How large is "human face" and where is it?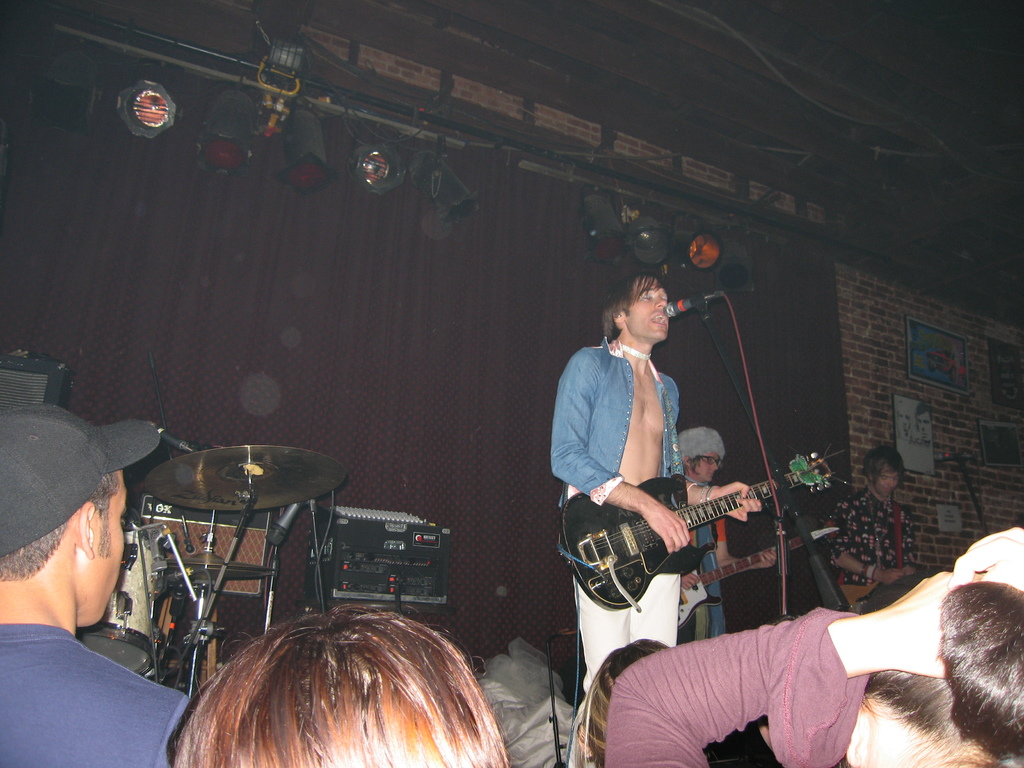
Bounding box: [left=893, top=409, right=912, bottom=434].
